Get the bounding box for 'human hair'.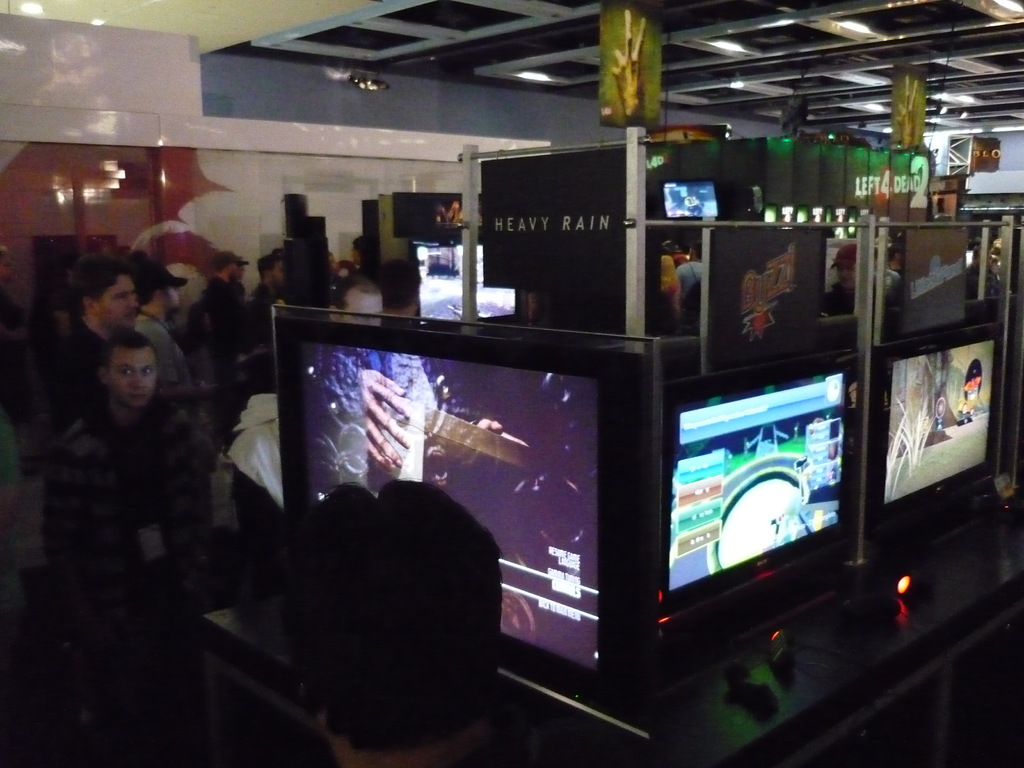
<region>98, 330, 159, 380</region>.
